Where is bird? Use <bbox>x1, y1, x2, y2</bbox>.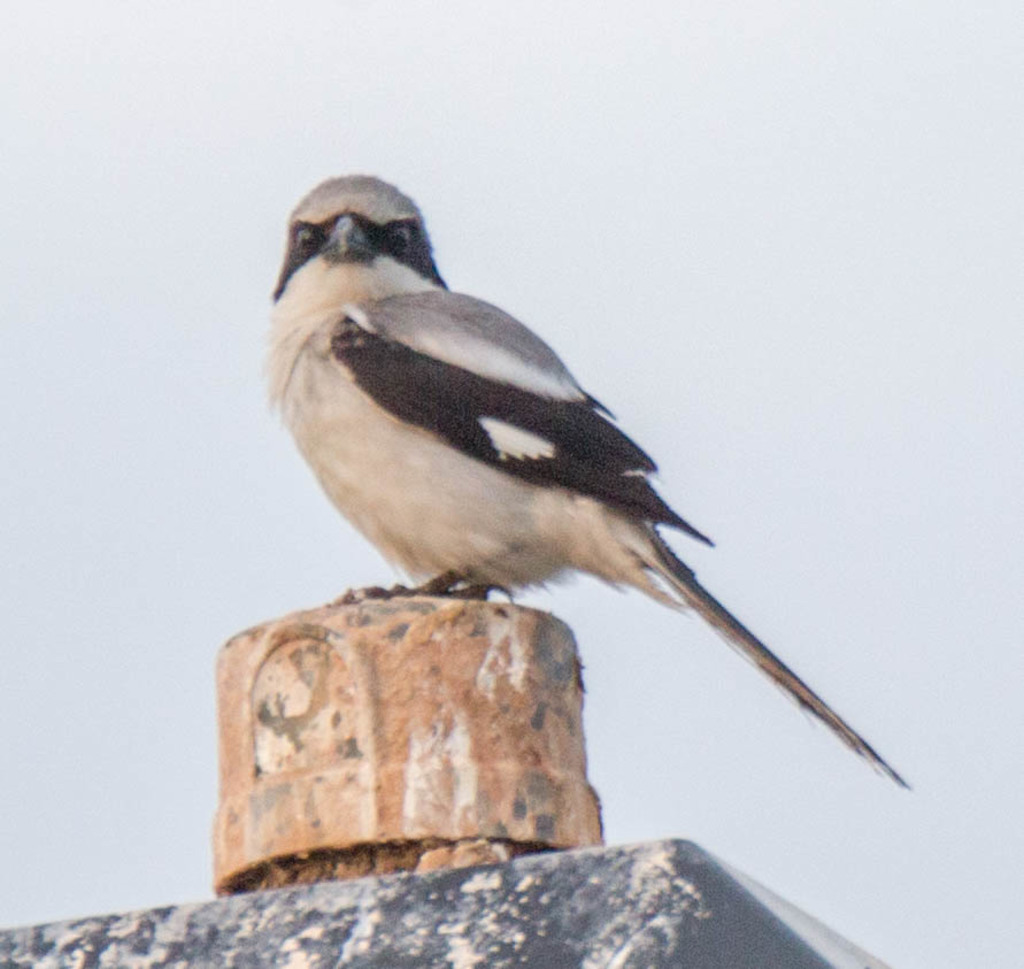
<bbox>279, 182, 909, 828</bbox>.
